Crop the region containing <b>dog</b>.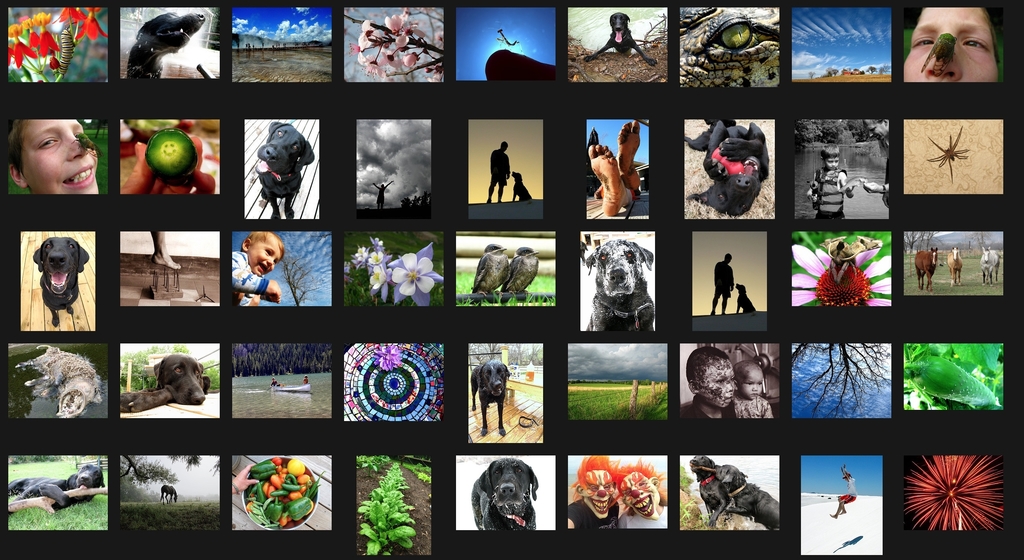
Crop region: (34, 235, 89, 326).
